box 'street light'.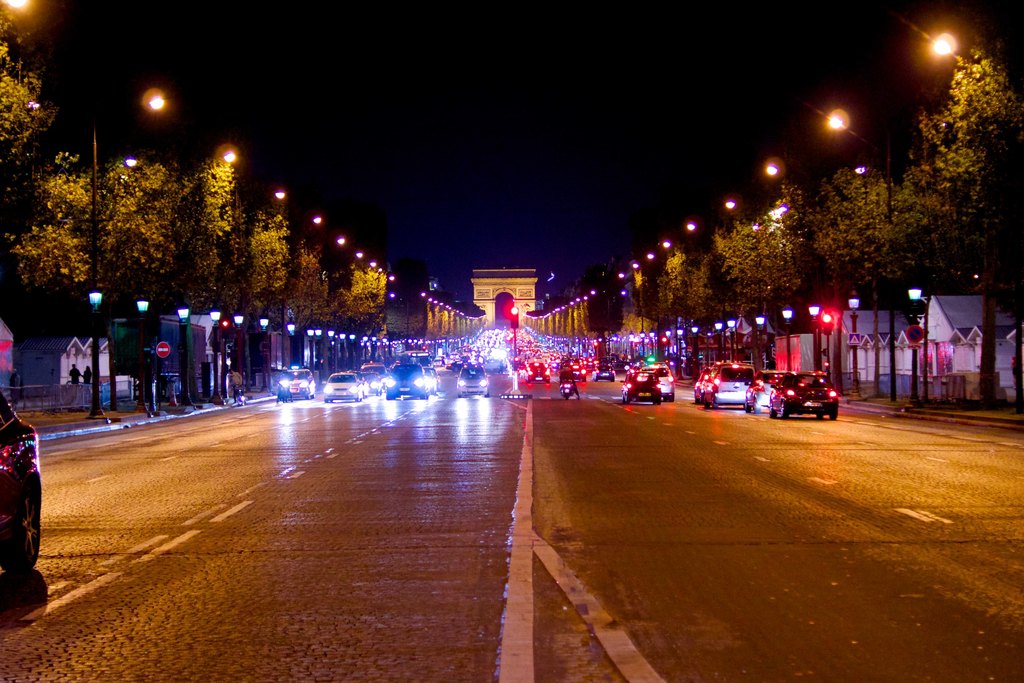
806 301 824 371.
